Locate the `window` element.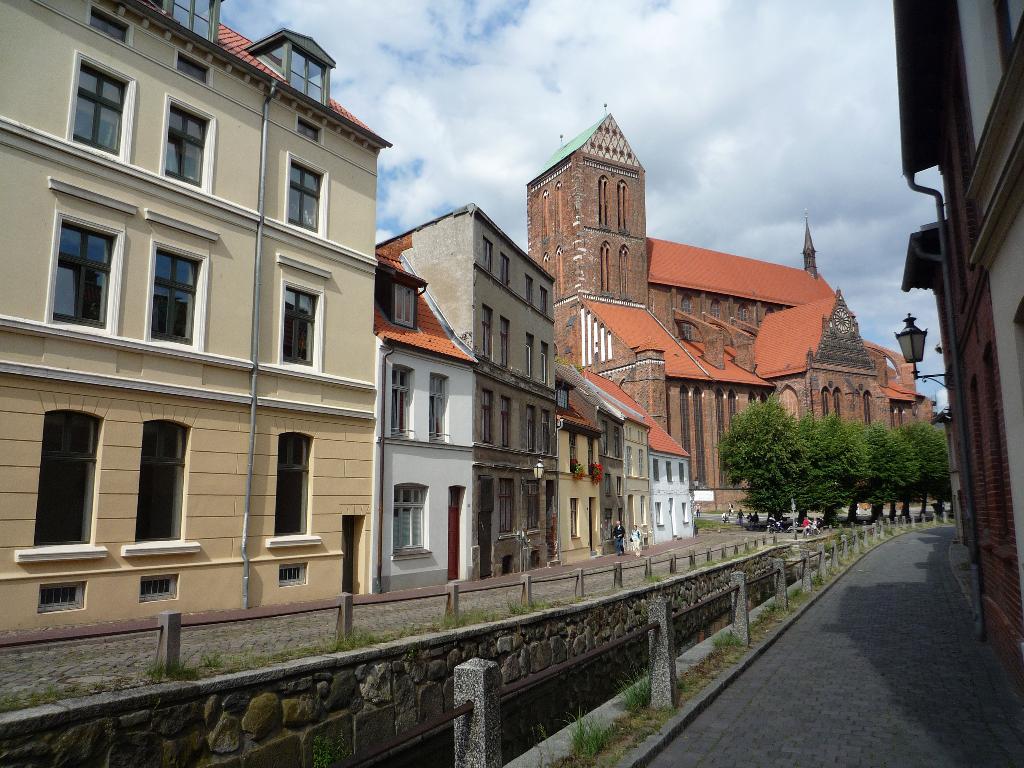
Element bbox: bbox=[389, 487, 431, 561].
